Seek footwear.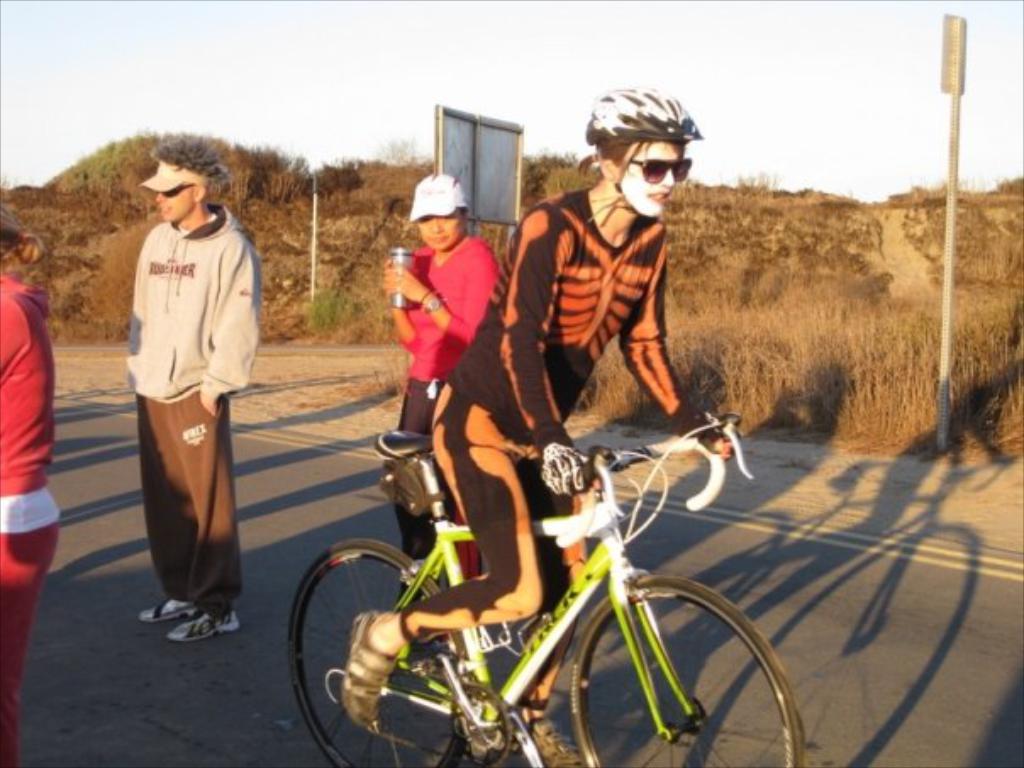
507 707 578 766.
